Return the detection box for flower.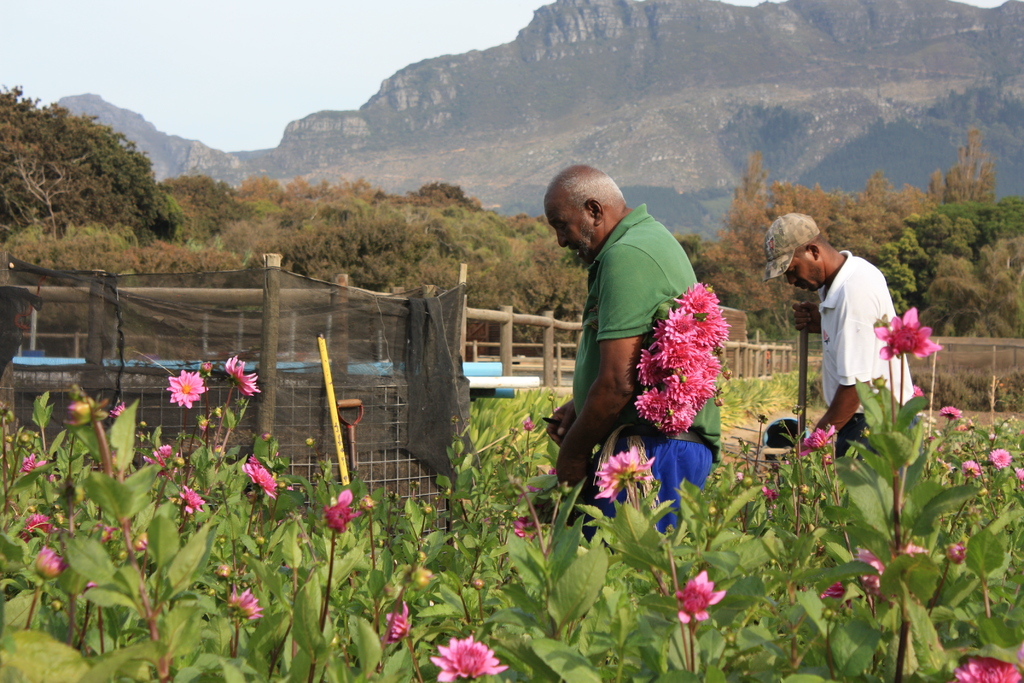
BBox(948, 540, 963, 563).
